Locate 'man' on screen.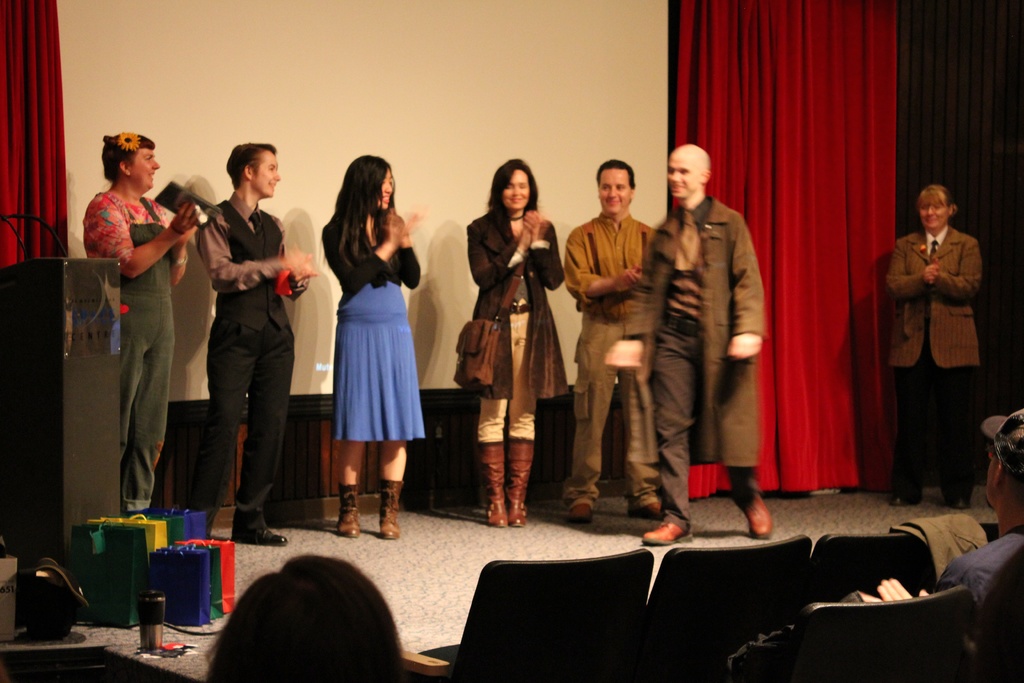
On screen at 563 158 664 523.
